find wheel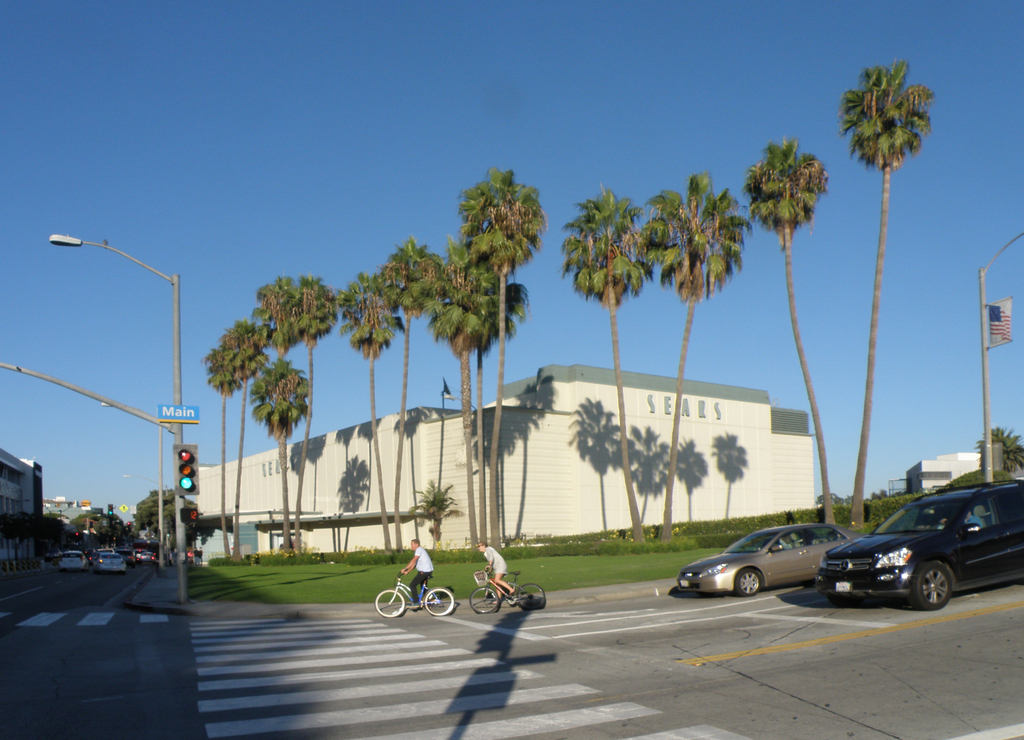
pyautogui.locateOnScreen(374, 588, 406, 616)
